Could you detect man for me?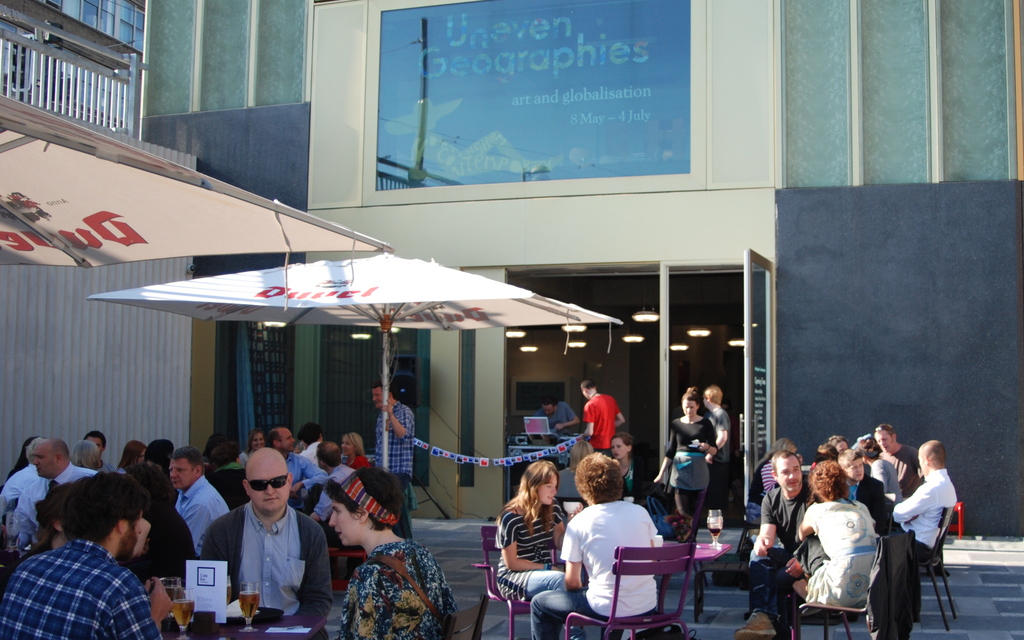
Detection result: x1=578 y1=377 x2=627 y2=461.
